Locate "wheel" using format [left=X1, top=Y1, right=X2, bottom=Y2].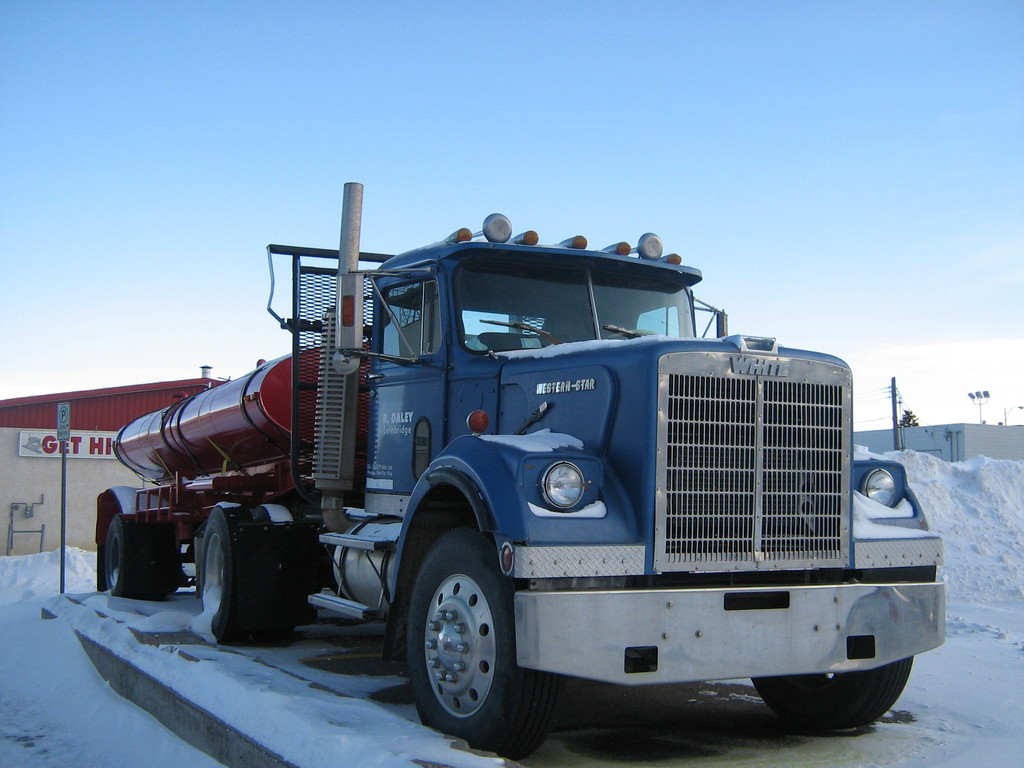
[left=196, top=500, right=271, bottom=645].
